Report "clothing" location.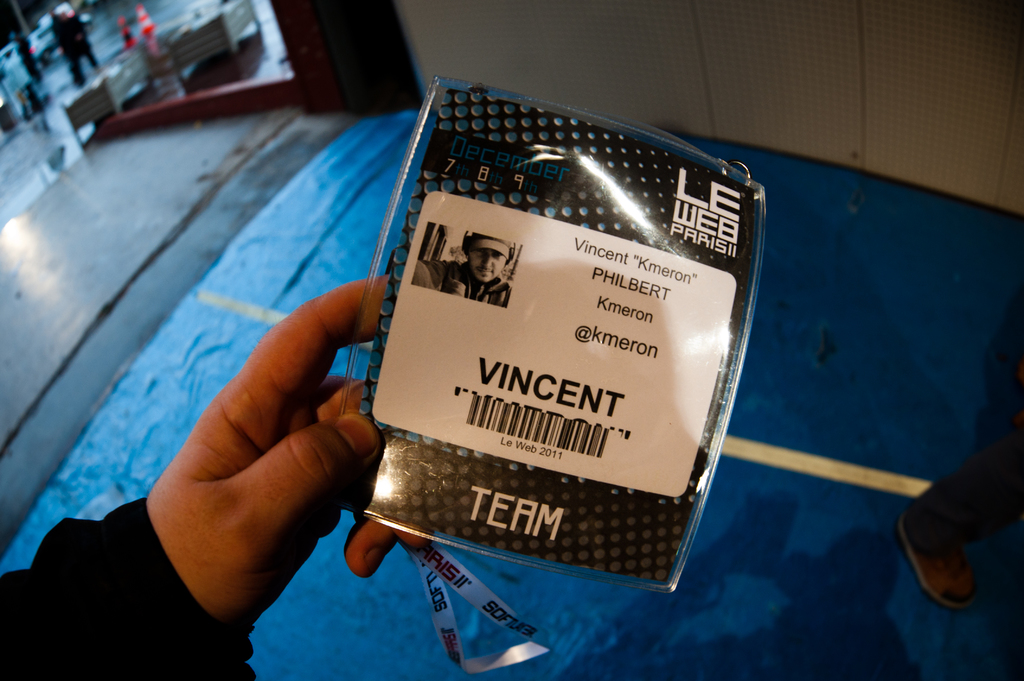
Report: [left=410, top=258, right=511, bottom=310].
